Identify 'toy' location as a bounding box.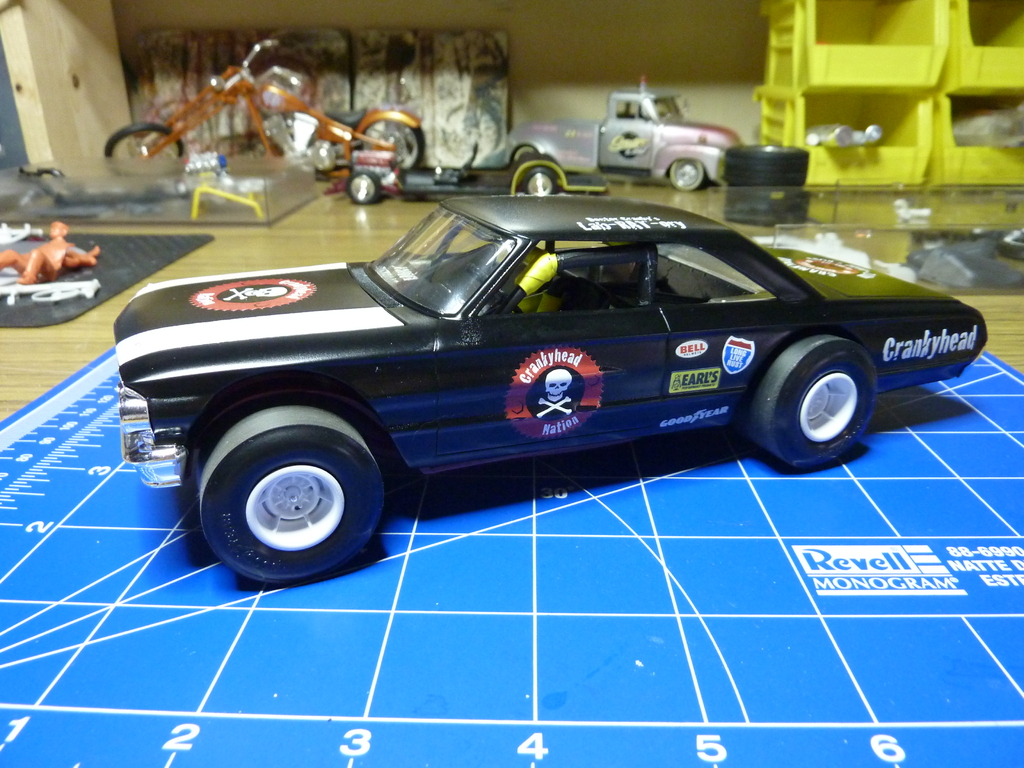
pyautogui.locateOnScreen(87, 191, 1023, 607).
